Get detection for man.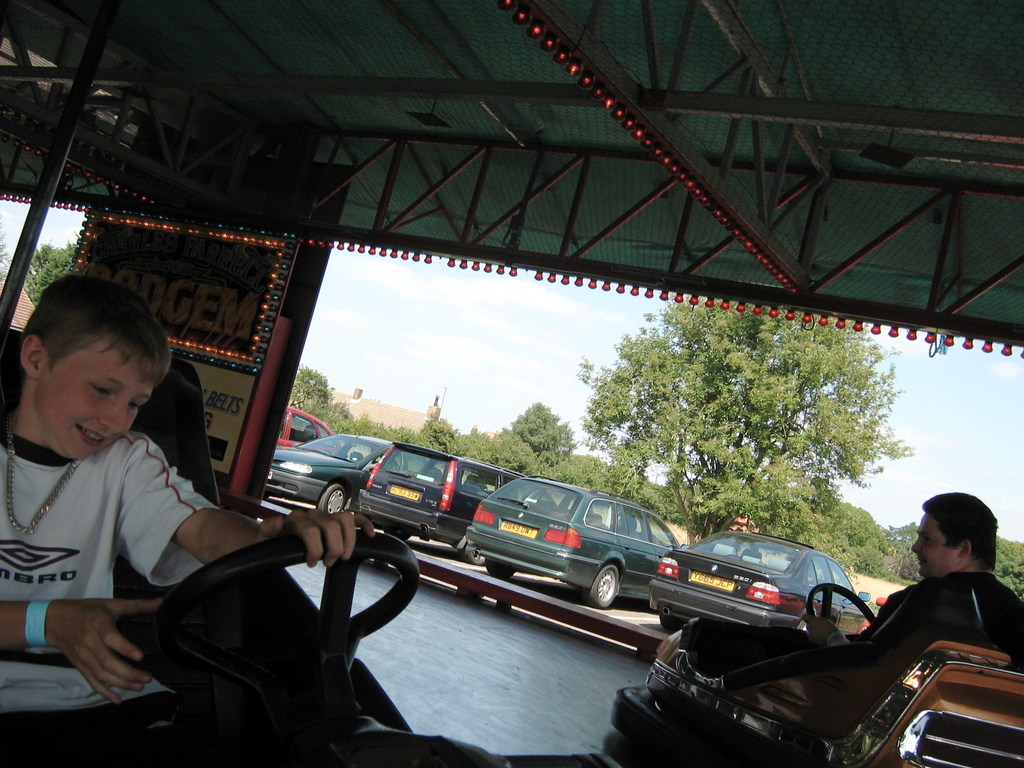
Detection: rect(811, 515, 1023, 724).
